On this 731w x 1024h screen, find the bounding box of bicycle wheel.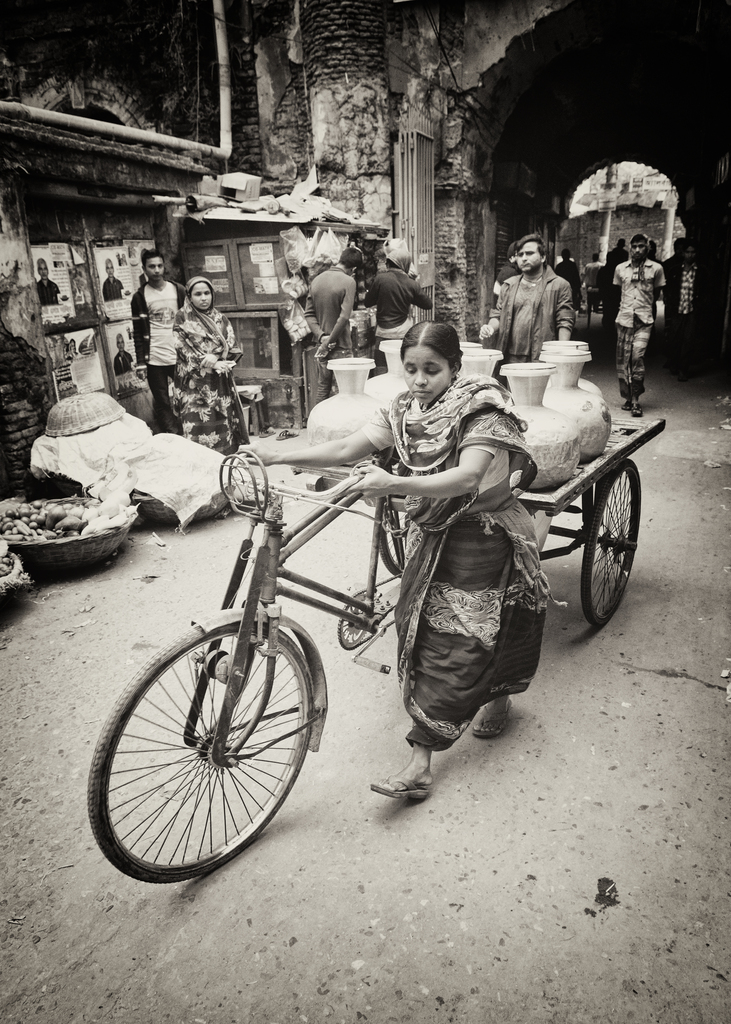
Bounding box: rect(578, 462, 641, 627).
